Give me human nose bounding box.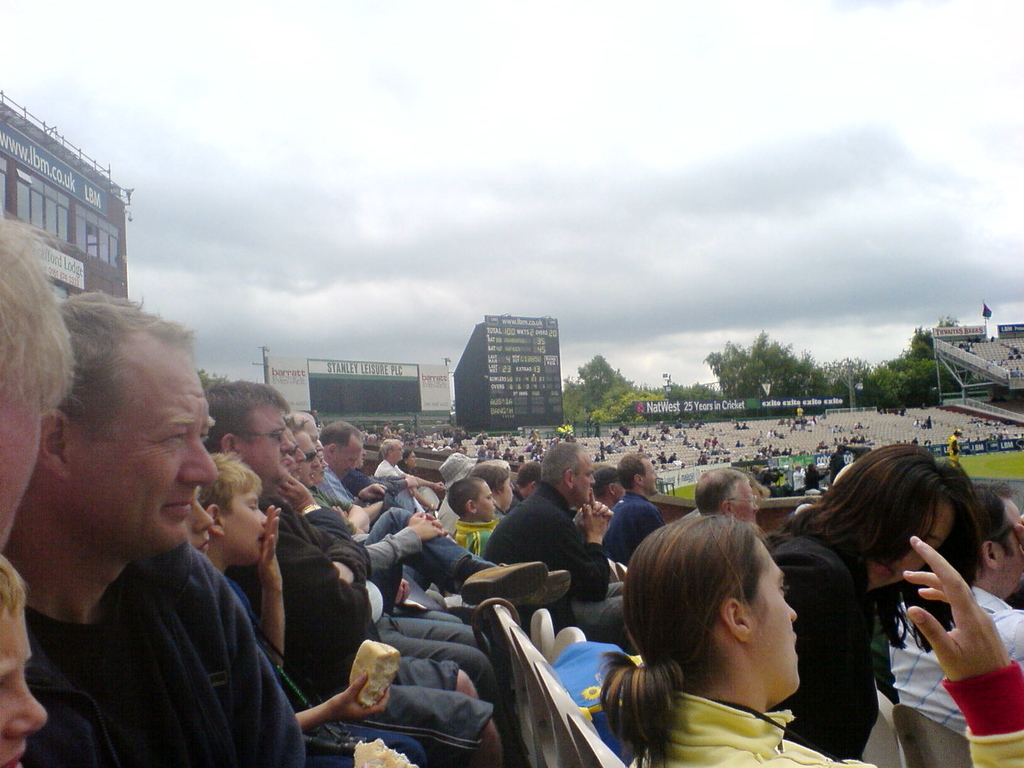
locate(296, 447, 307, 463).
